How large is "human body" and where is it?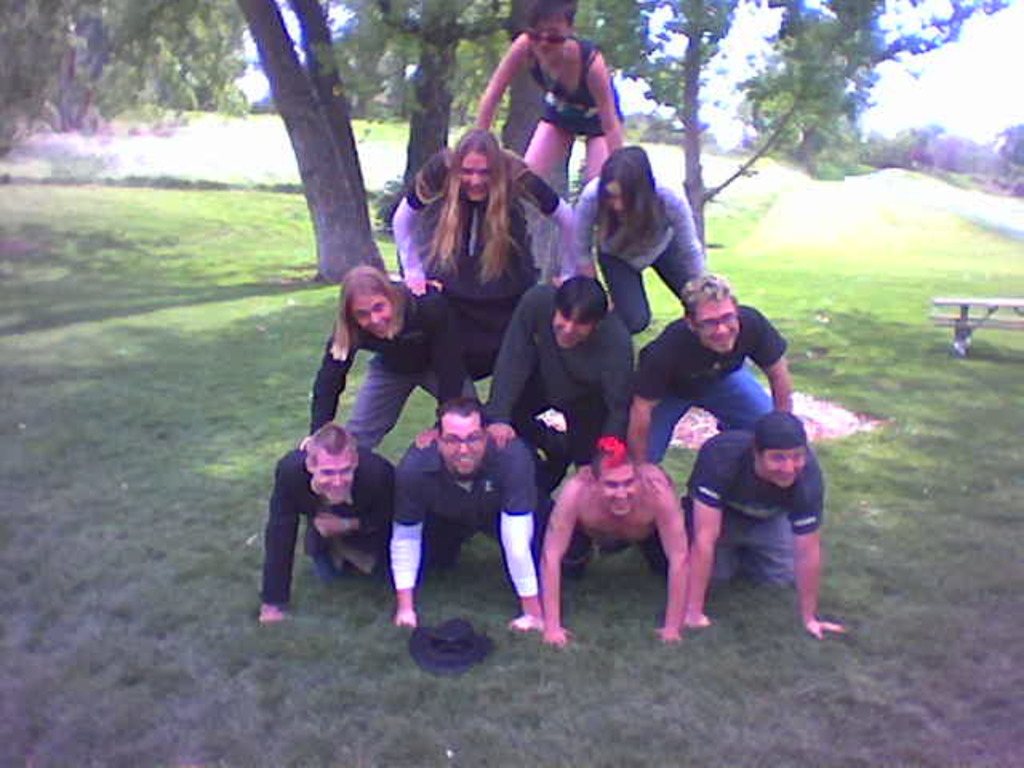
Bounding box: [622,306,795,462].
